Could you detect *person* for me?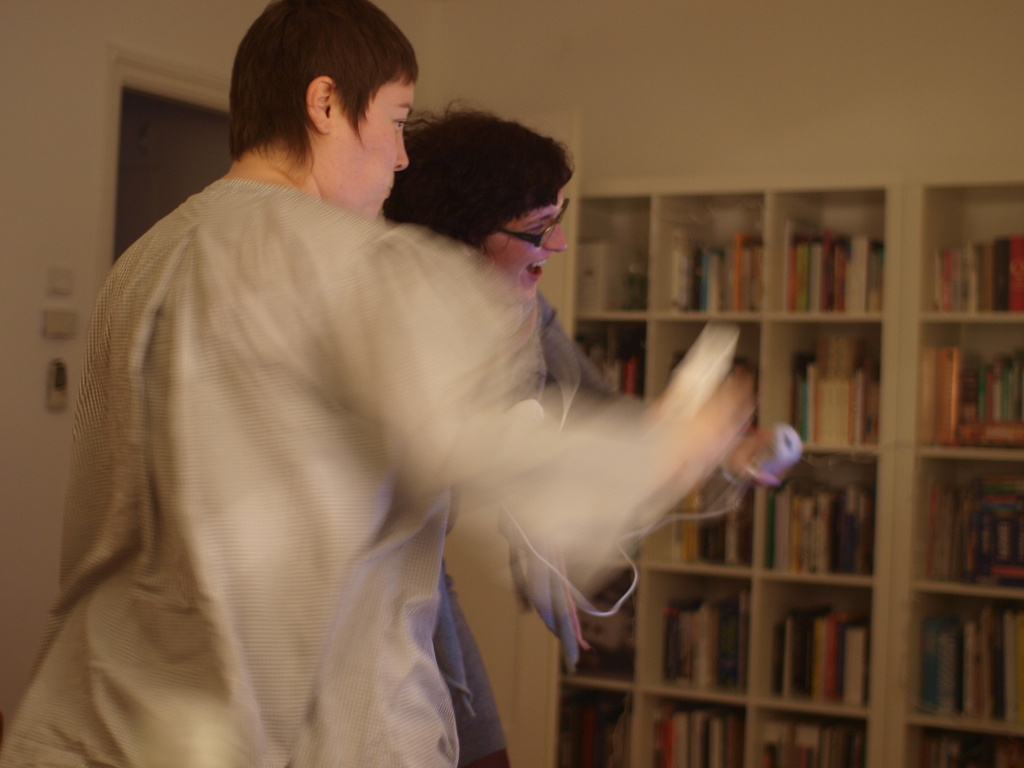
Detection result: region(0, 0, 753, 767).
